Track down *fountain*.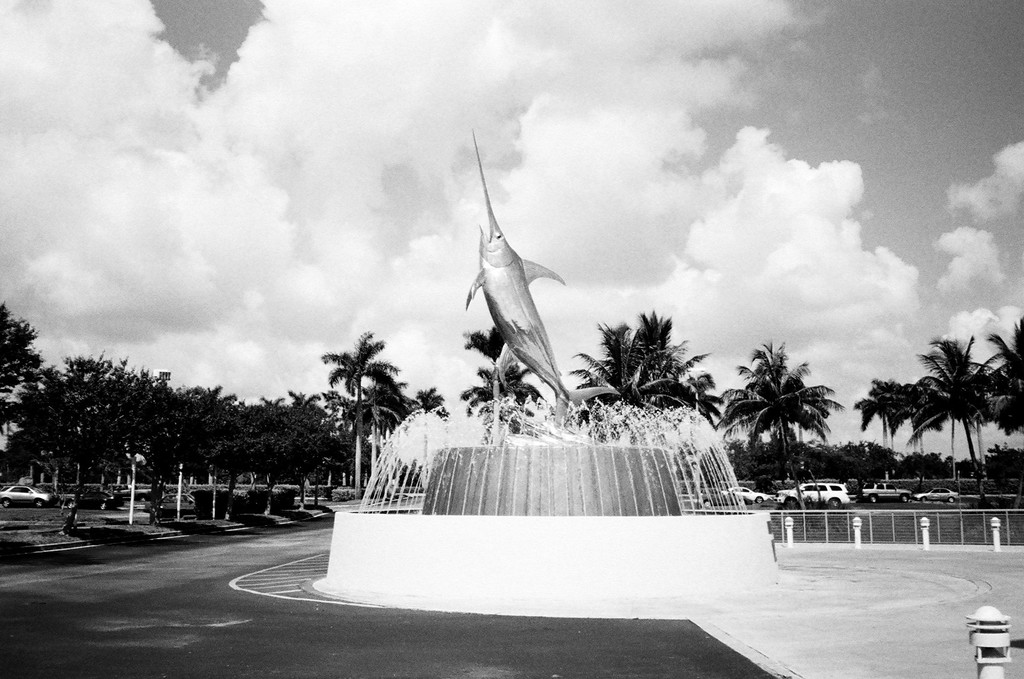
Tracked to x1=314 y1=404 x2=810 y2=586.
